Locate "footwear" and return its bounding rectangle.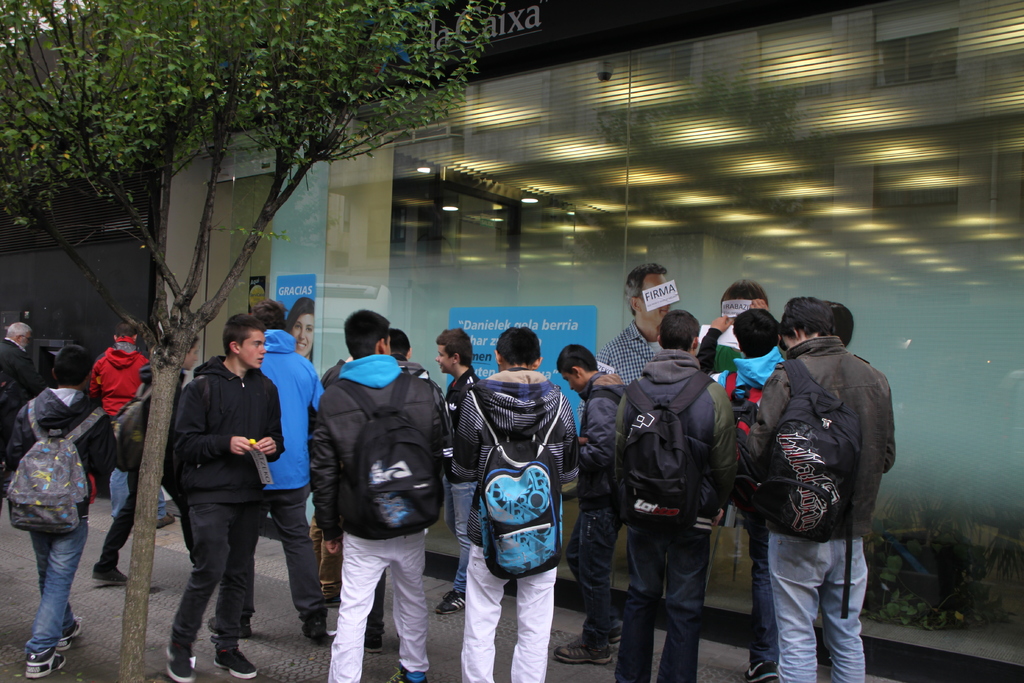
298:609:328:647.
